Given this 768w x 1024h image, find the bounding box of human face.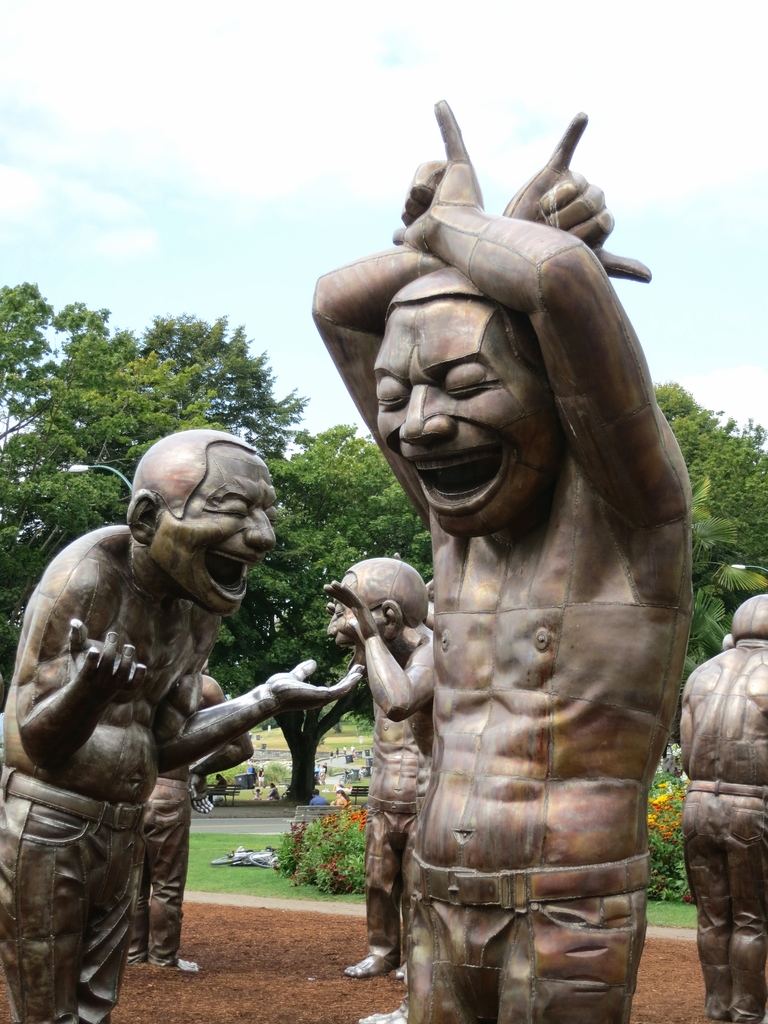
(left=331, top=586, right=380, bottom=669).
